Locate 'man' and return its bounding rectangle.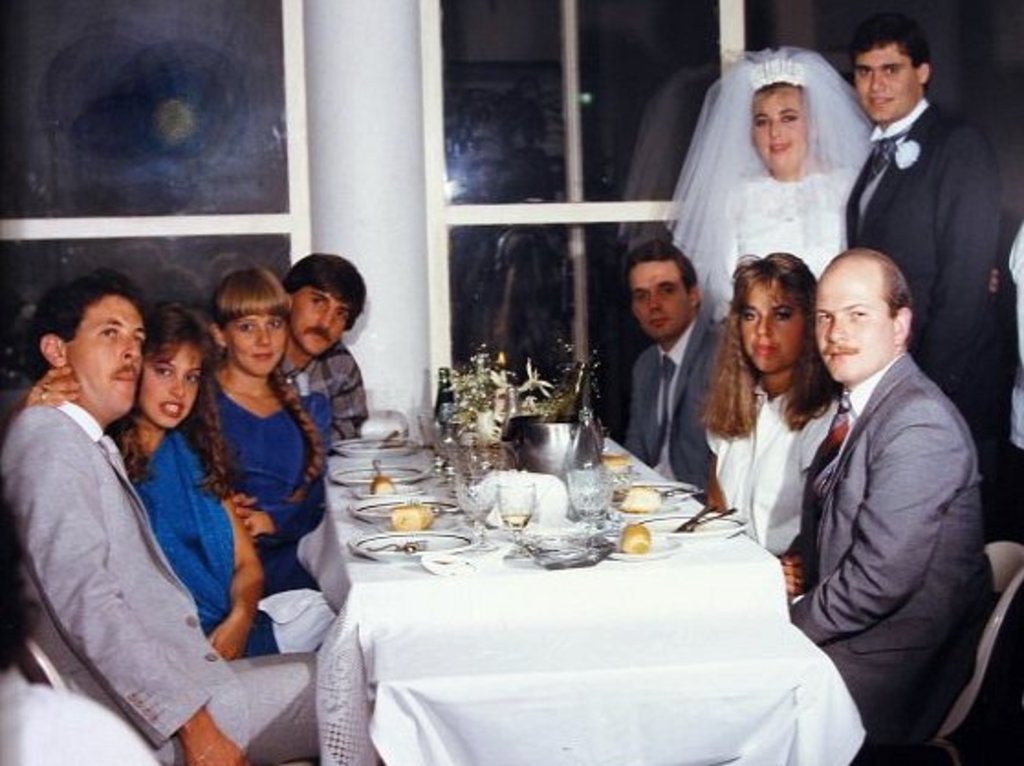
{"left": 625, "top": 238, "right": 729, "bottom": 498}.
